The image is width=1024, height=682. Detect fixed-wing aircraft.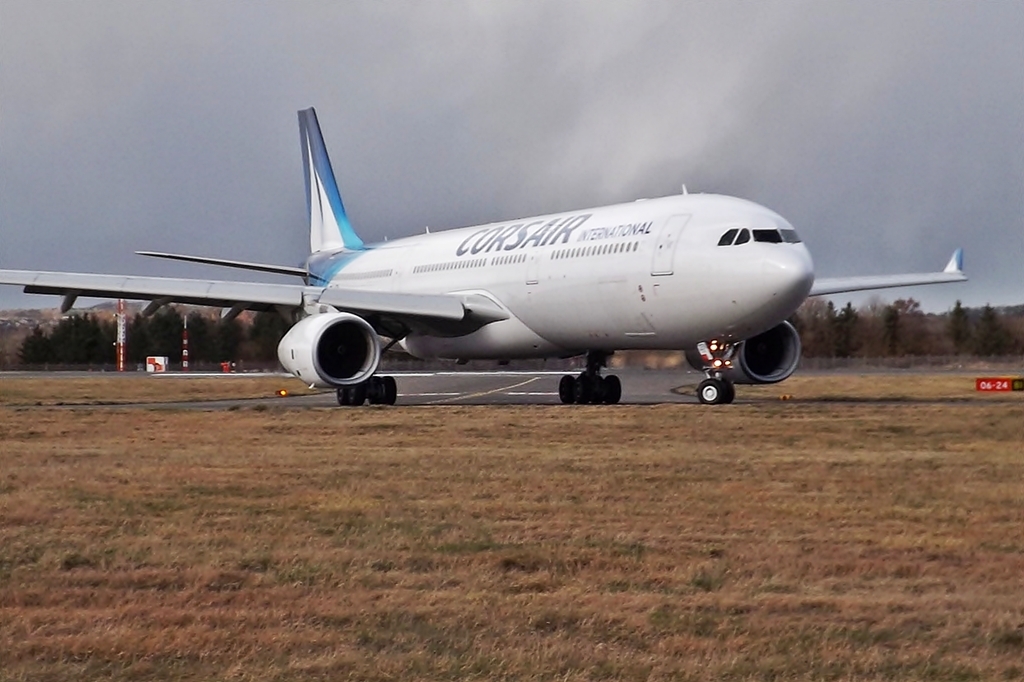
Detection: x1=0 y1=100 x2=970 y2=412.
